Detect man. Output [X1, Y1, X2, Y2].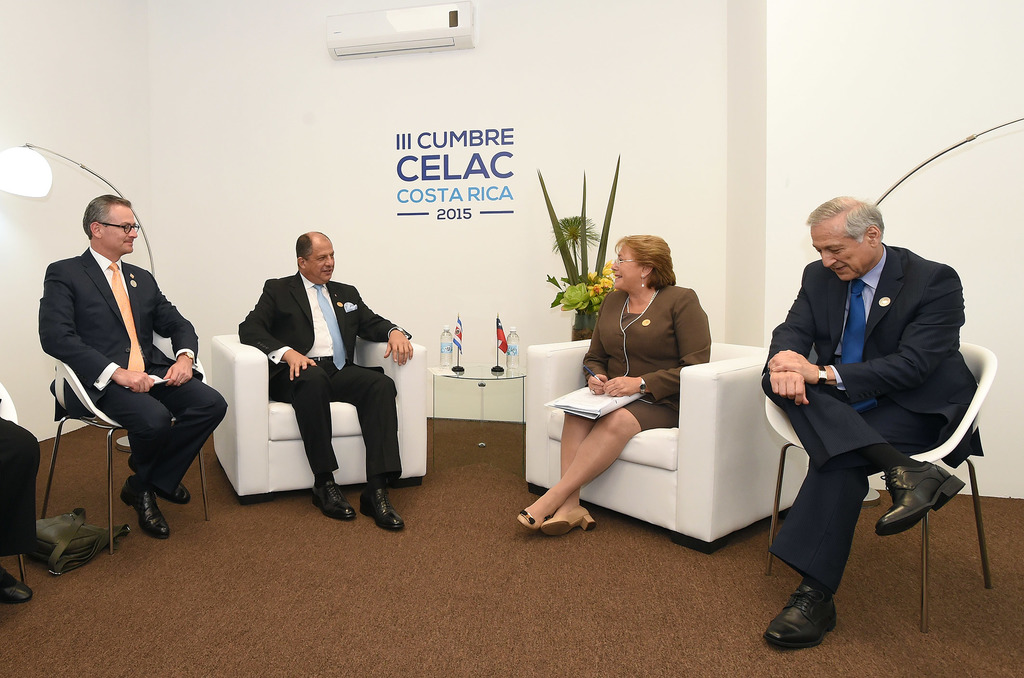
[0, 415, 42, 602].
